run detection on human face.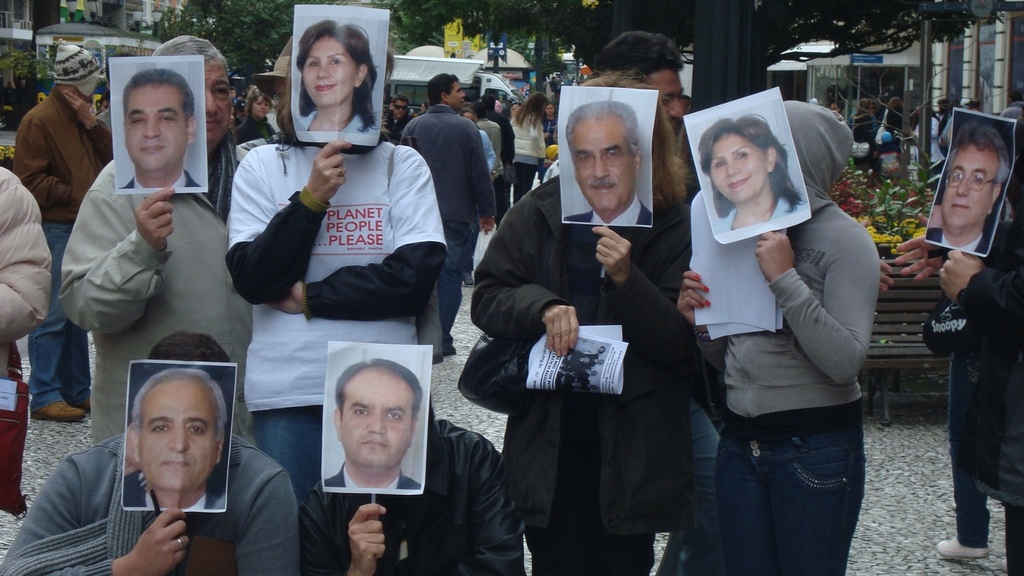
Result: x1=945 y1=145 x2=994 y2=225.
